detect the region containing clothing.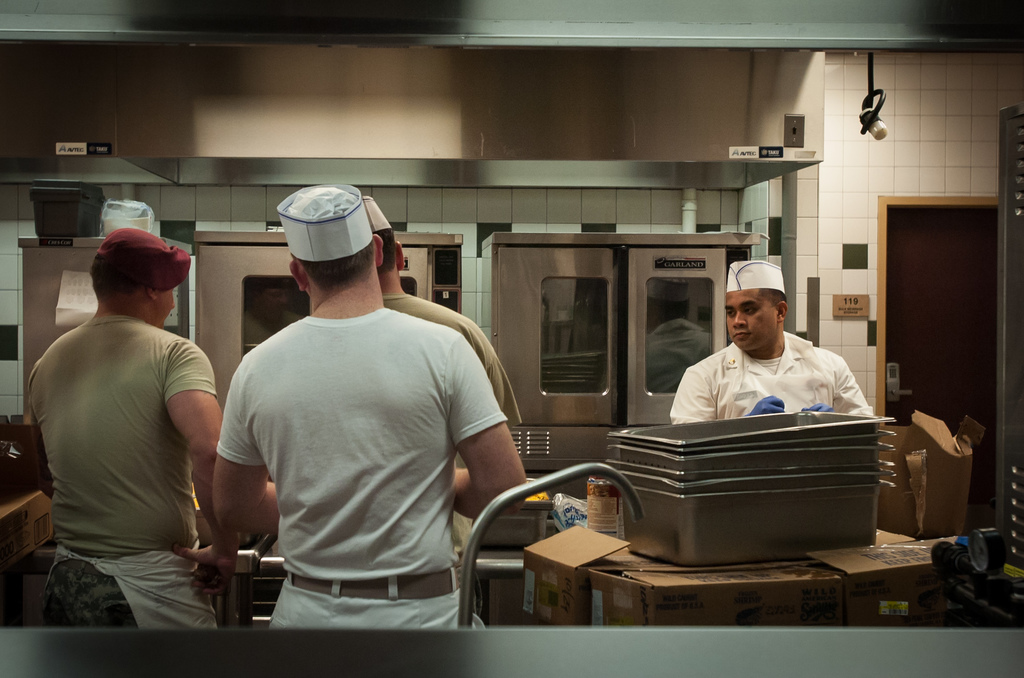
crop(364, 288, 527, 583).
